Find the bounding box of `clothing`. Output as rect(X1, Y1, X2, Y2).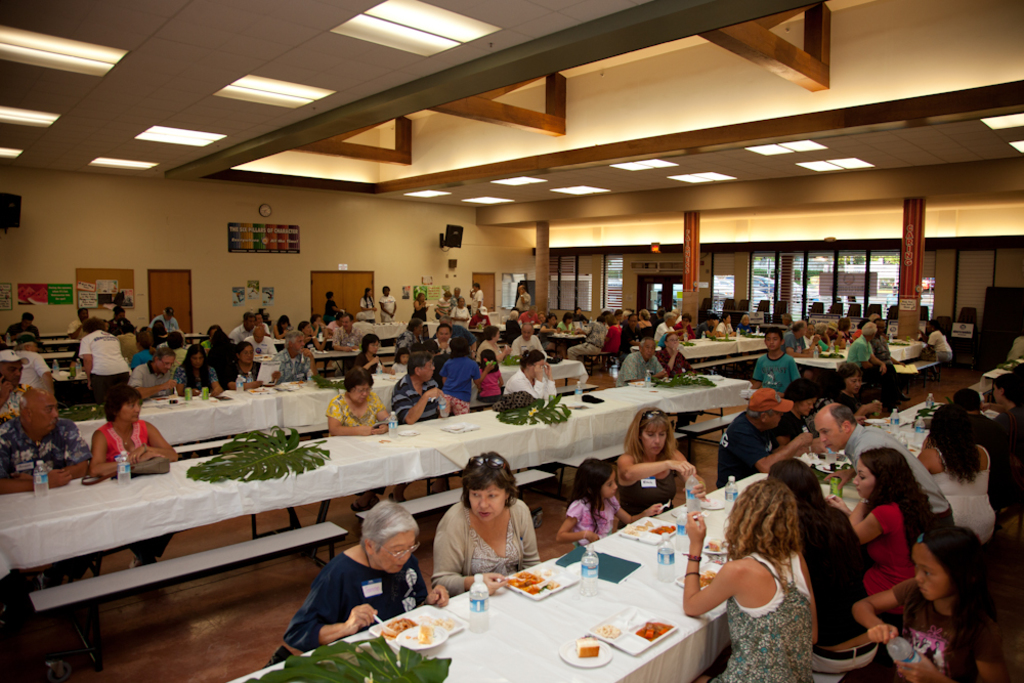
rect(714, 412, 779, 485).
